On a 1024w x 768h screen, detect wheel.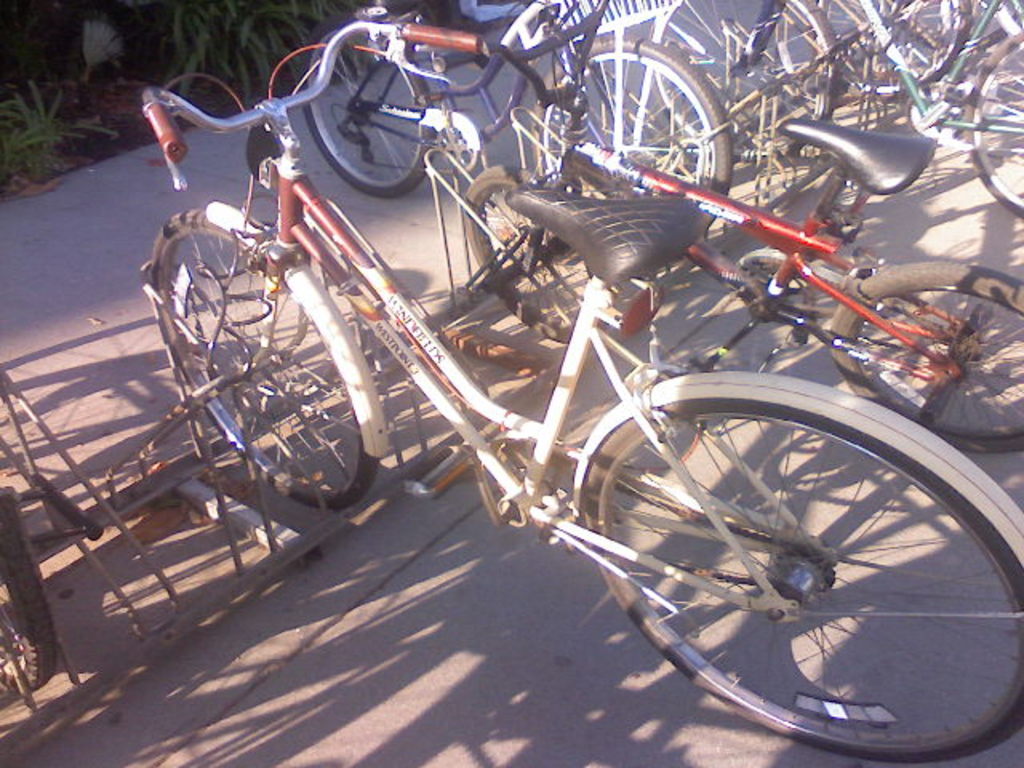
142:208:381:518.
